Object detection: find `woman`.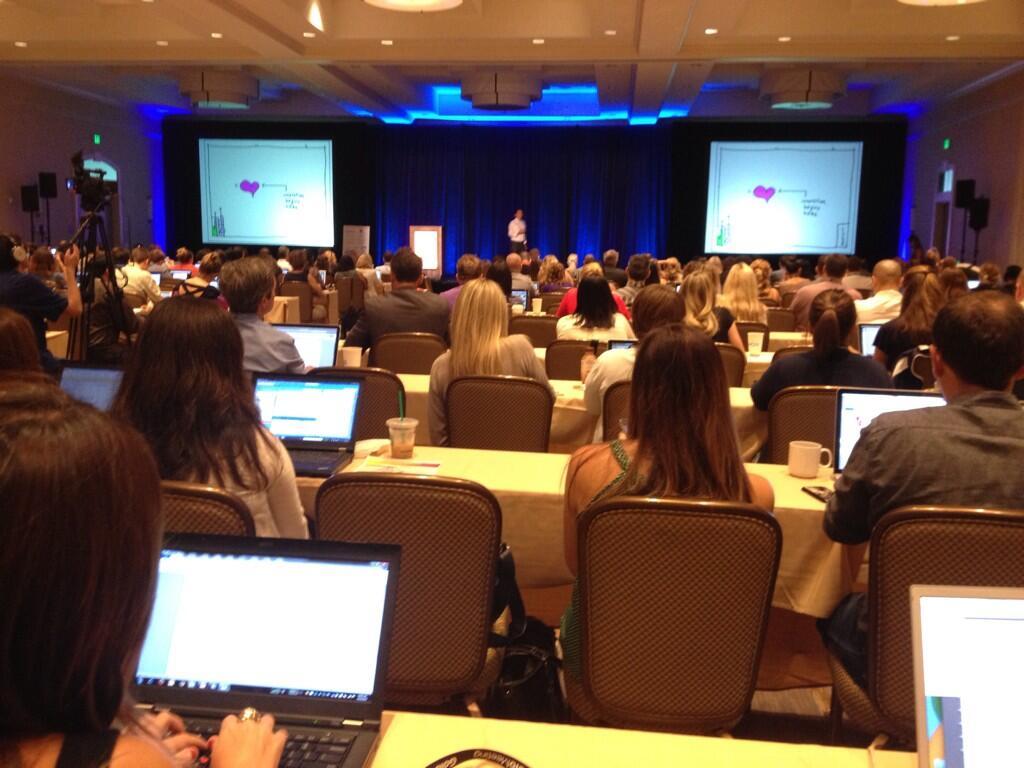
(554,273,641,344).
